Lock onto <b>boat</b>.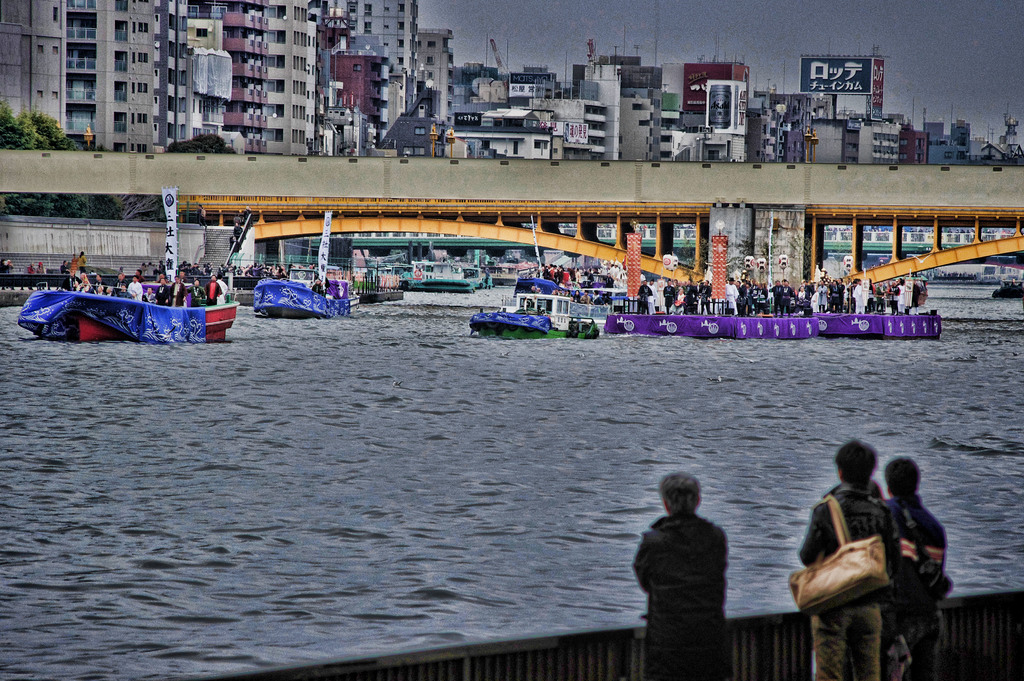
Locked: [250,267,360,320].
